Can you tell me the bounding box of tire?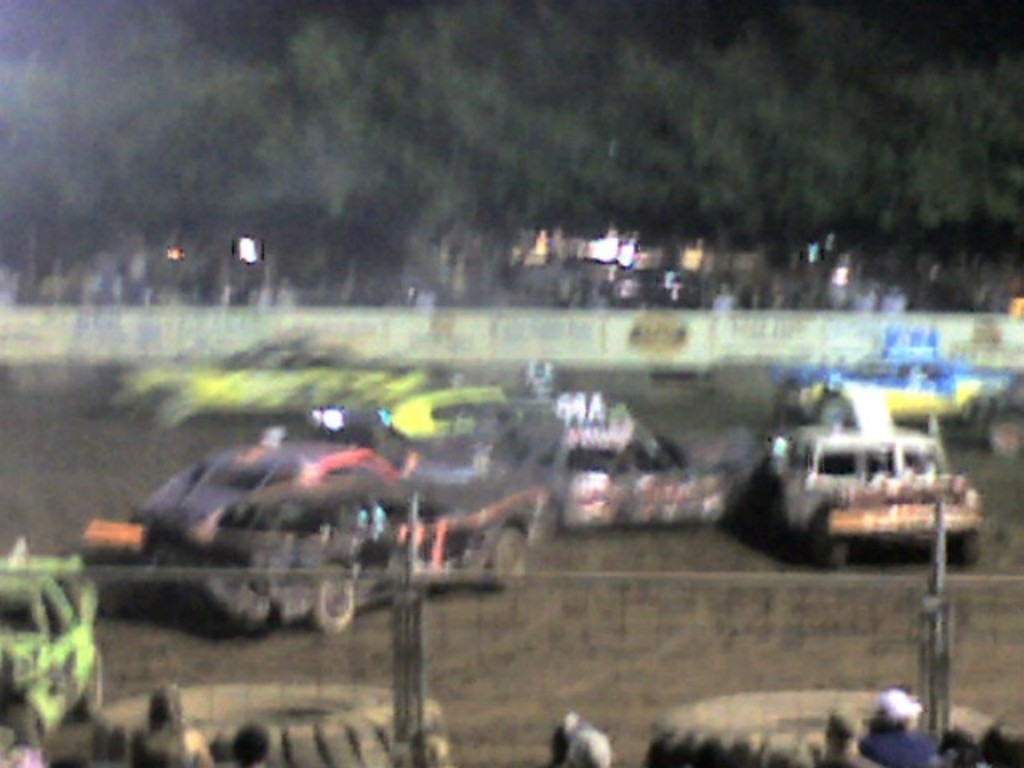
box(310, 565, 357, 634).
